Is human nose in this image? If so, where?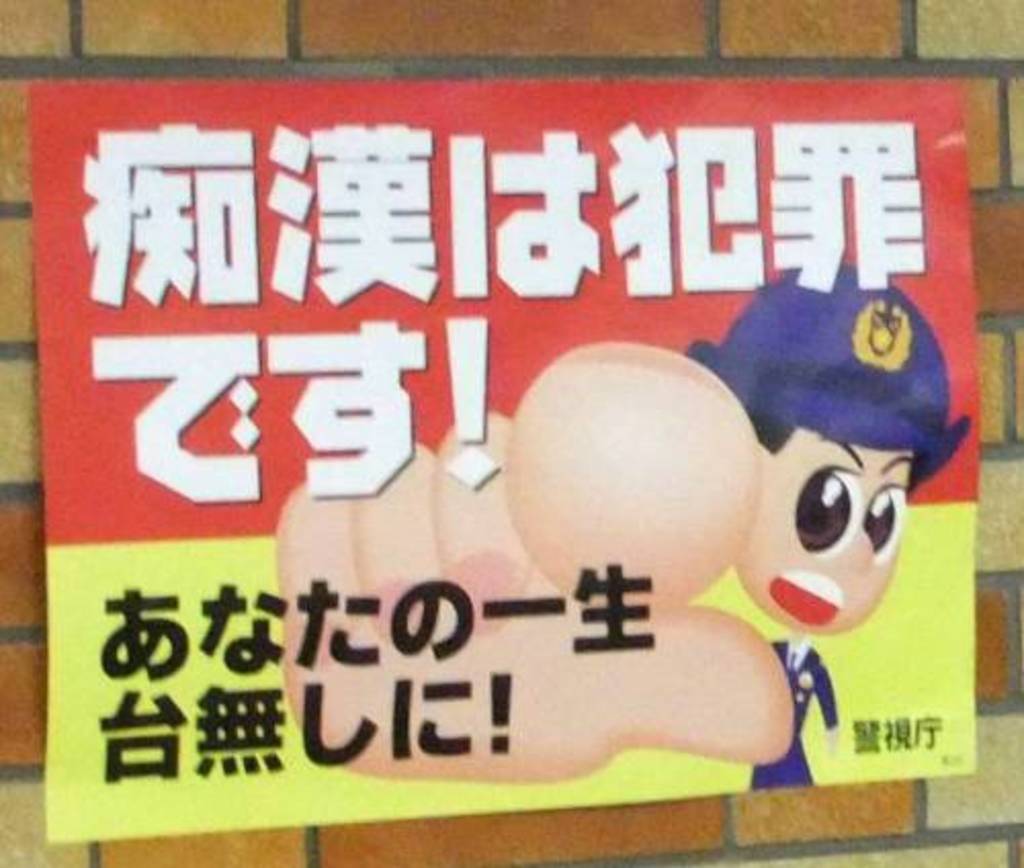
Yes, at [left=848, top=532, right=872, bottom=571].
